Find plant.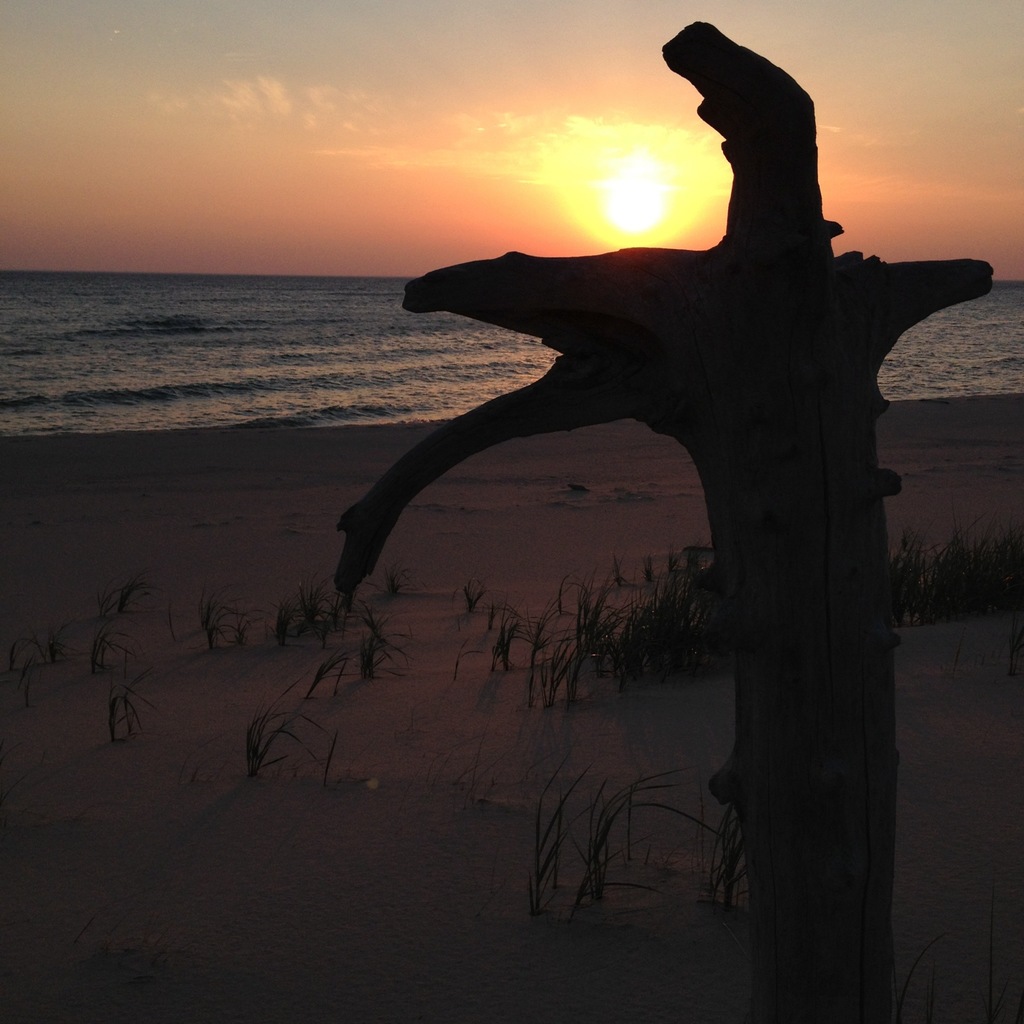
BBox(365, 558, 428, 600).
